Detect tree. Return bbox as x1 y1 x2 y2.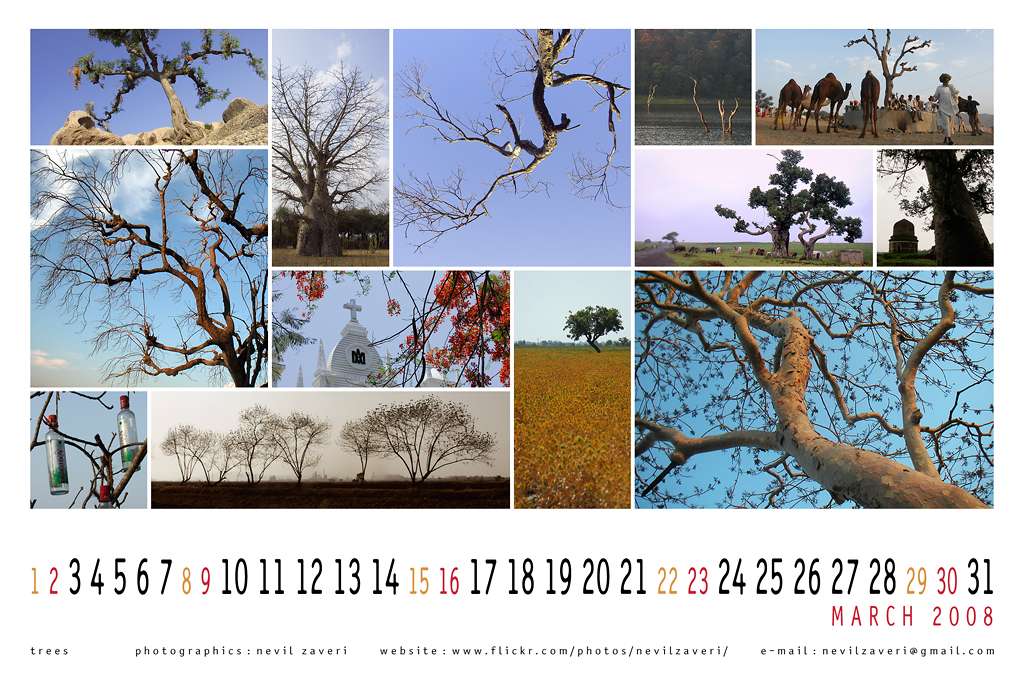
636 273 991 509.
